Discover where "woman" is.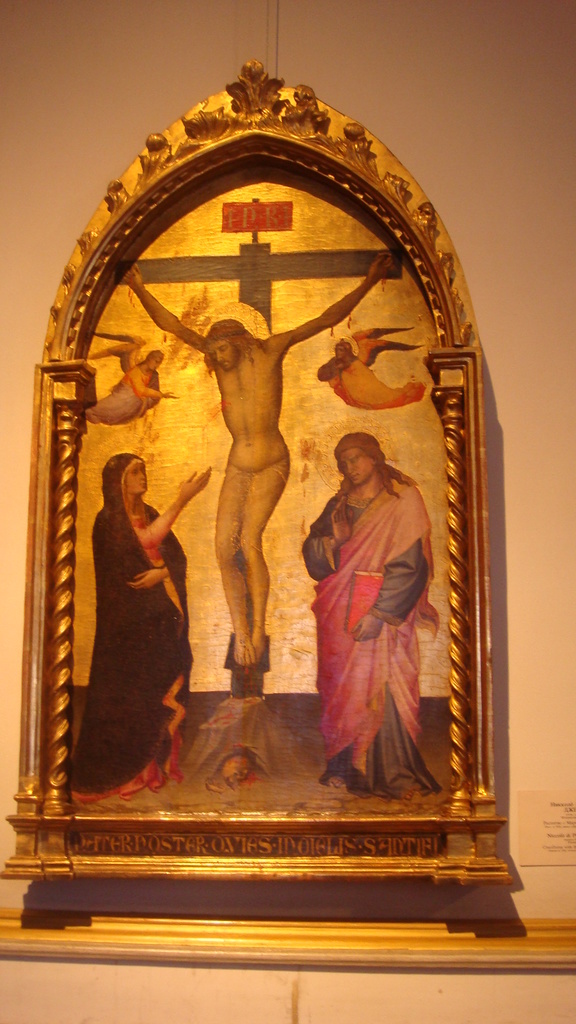
Discovered at {"x1": 38, "y1": 448, "x2": 250, "y2": 808}.
